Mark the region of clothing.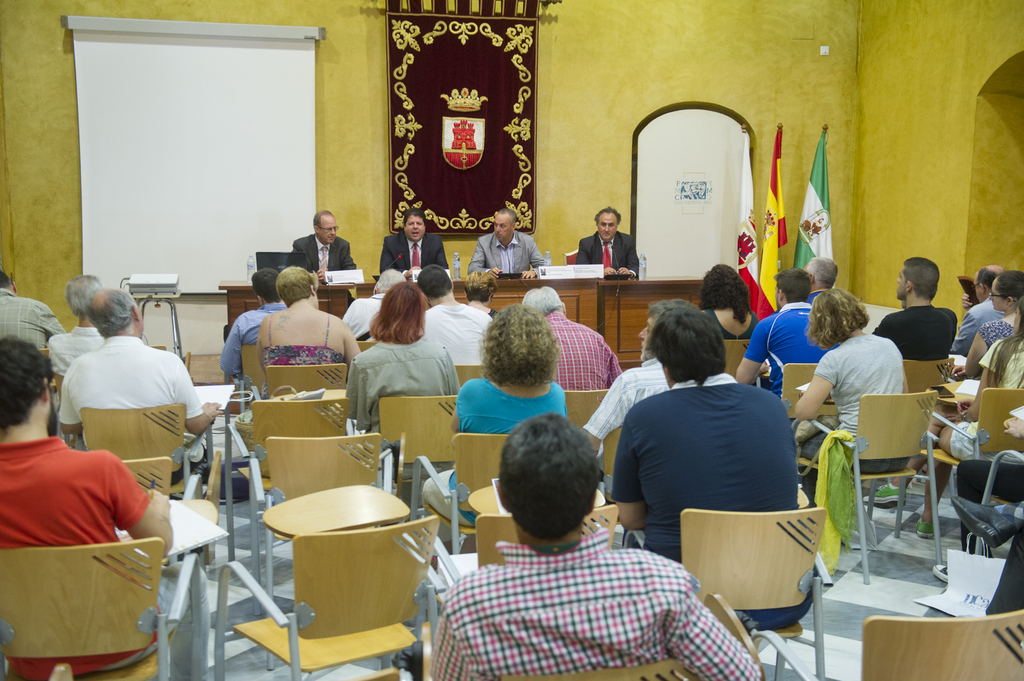
Region: (468,239,524,287).
